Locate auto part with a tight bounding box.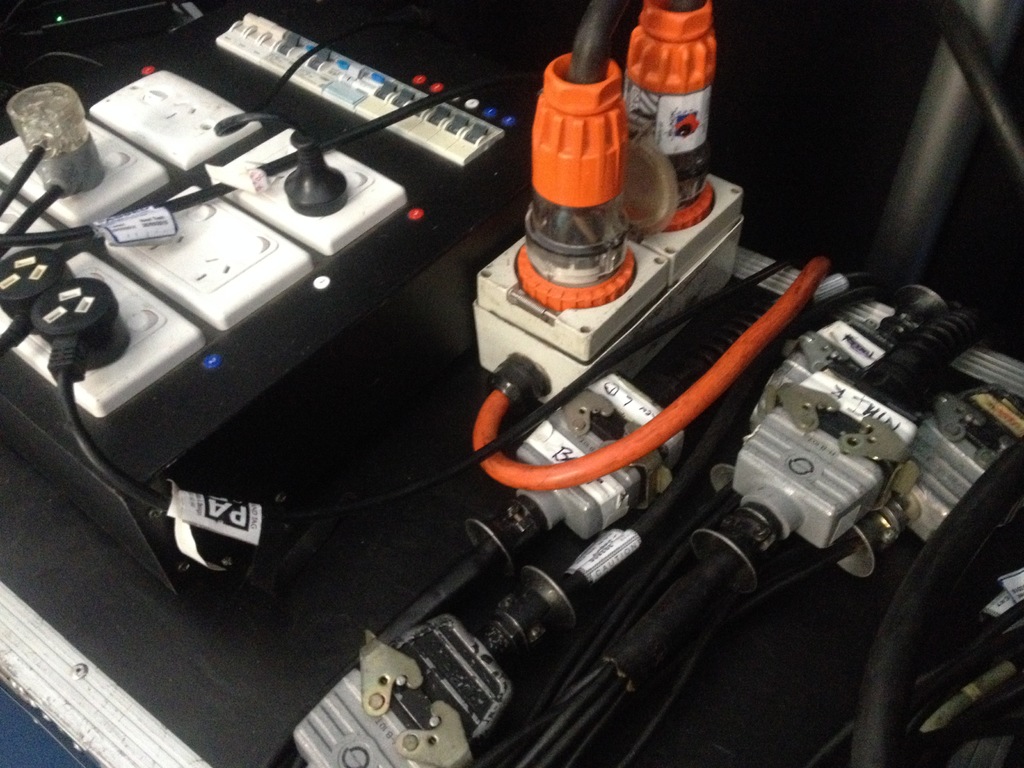
box=[732, 230, 867, 311].
